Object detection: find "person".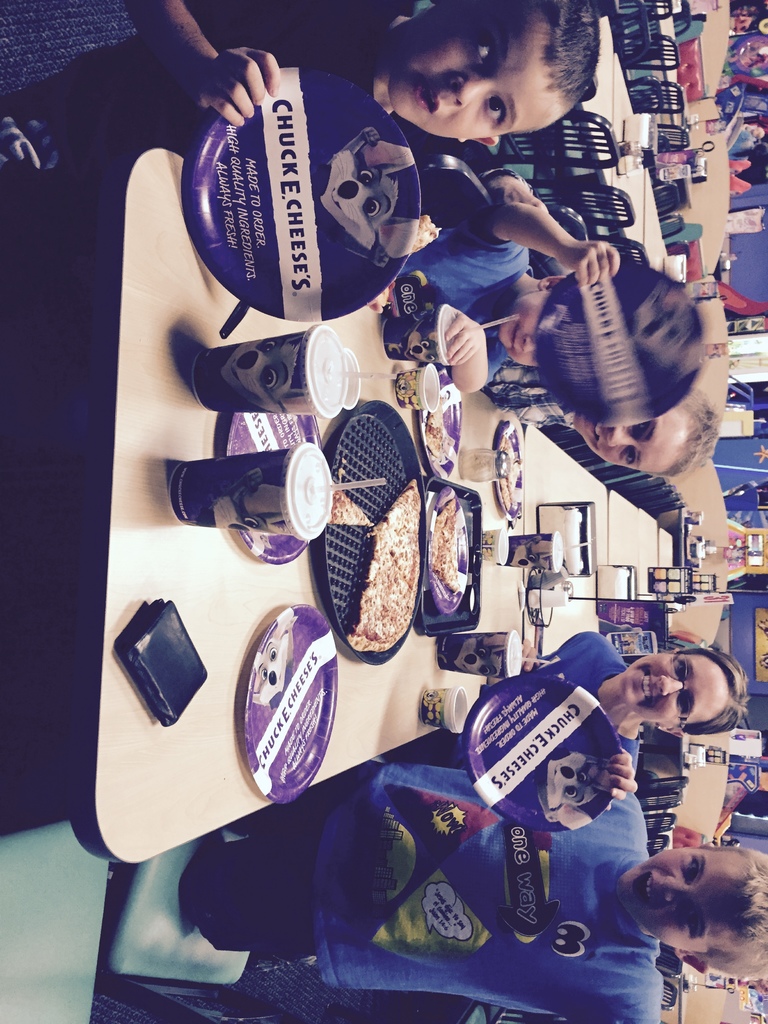
178:762:767:1023.
